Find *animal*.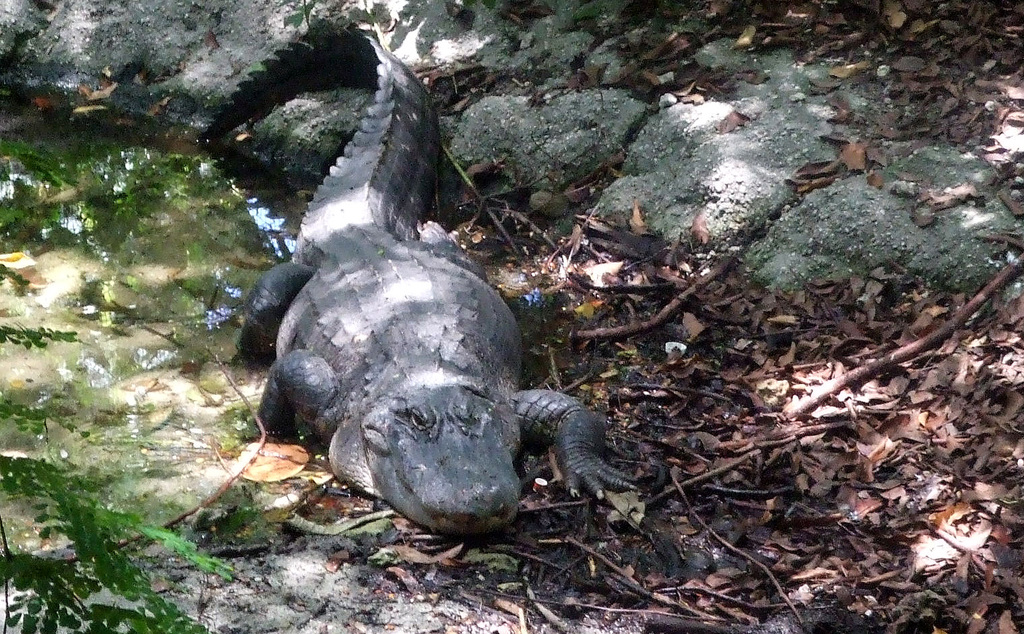
(248, 40, 644, 532).
